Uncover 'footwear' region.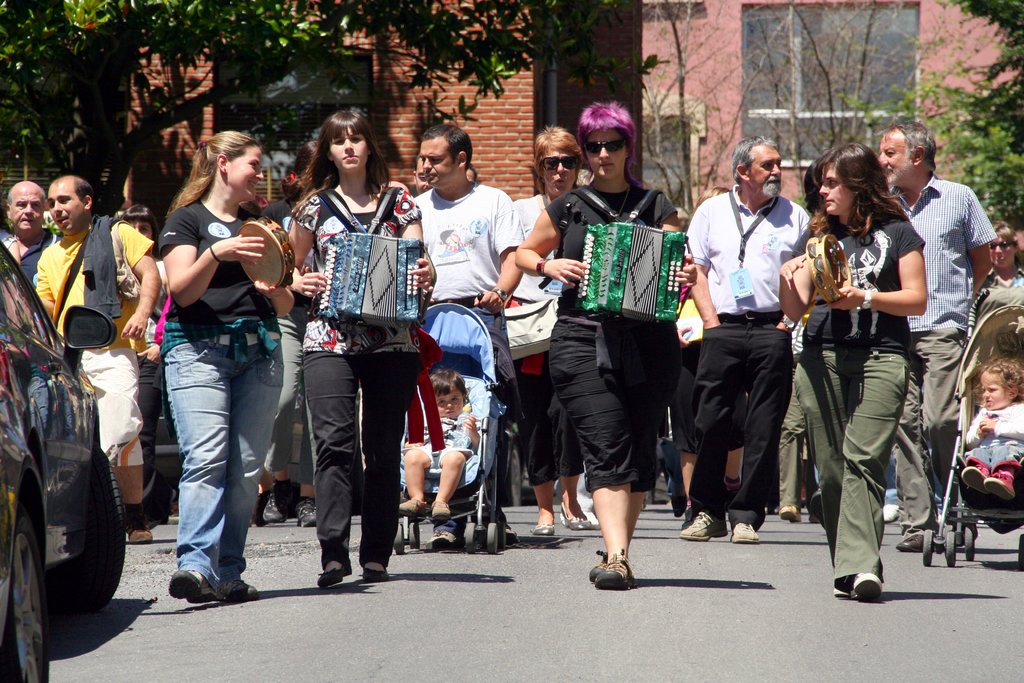
Uncovered: [left=168, top=563, right=218, bottom=602].
